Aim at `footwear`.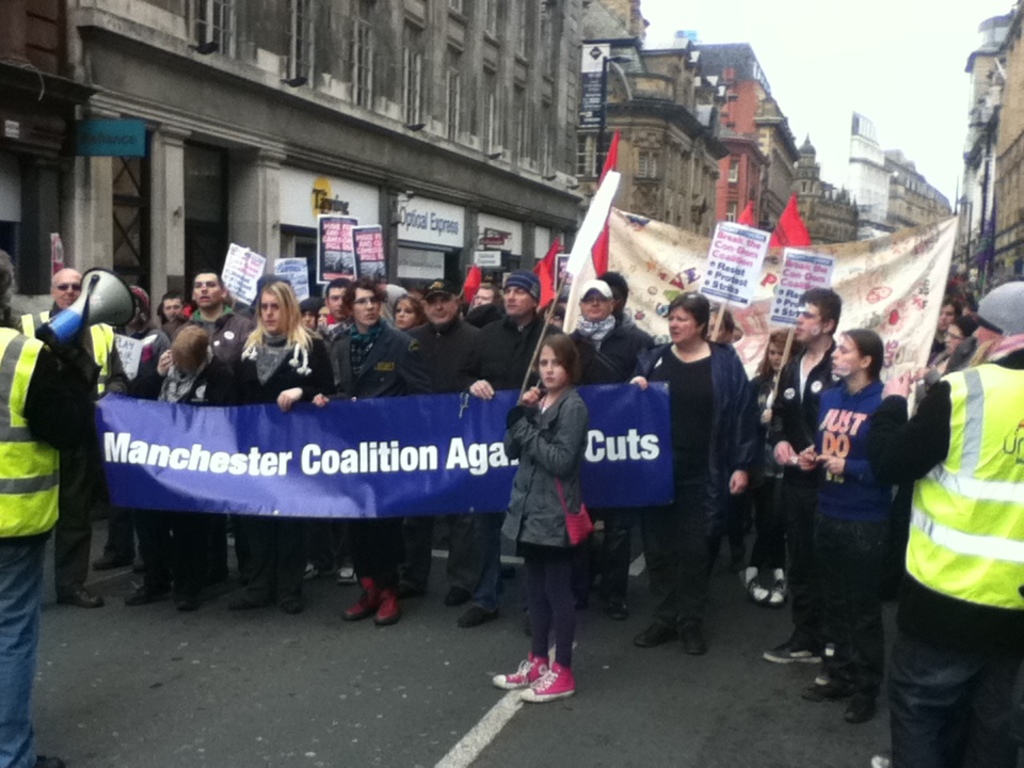
Aimed at rect(175, 586, 202, 612).
